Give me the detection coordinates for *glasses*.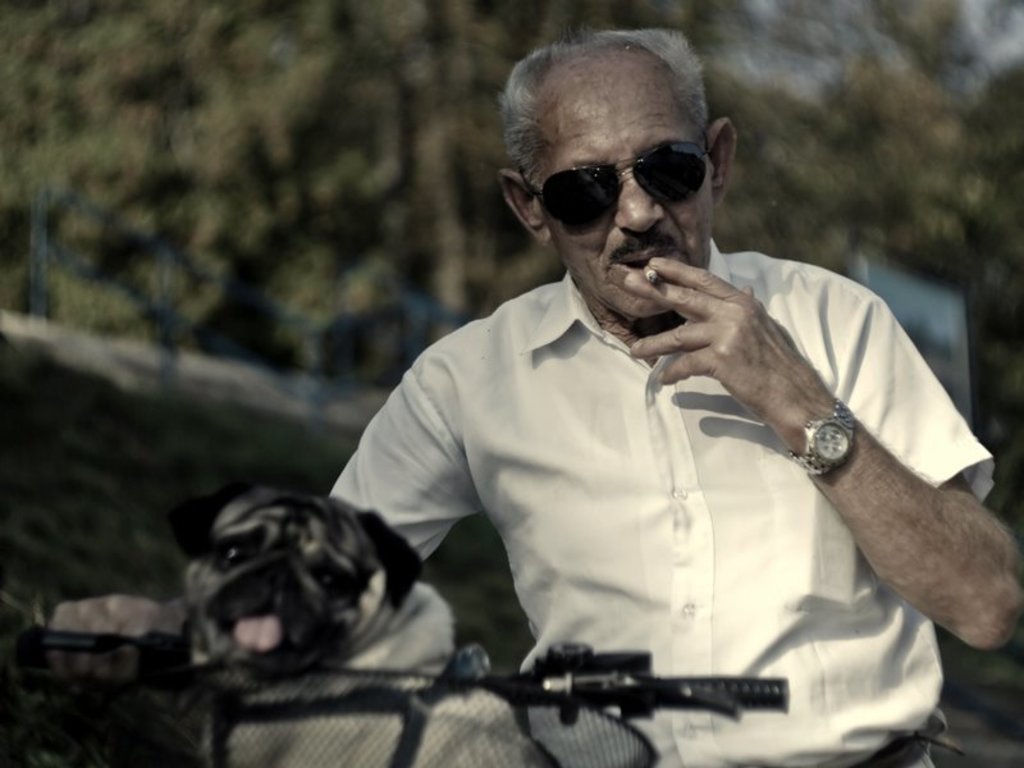
(left=512, top=131, right=728, bottom=218).
